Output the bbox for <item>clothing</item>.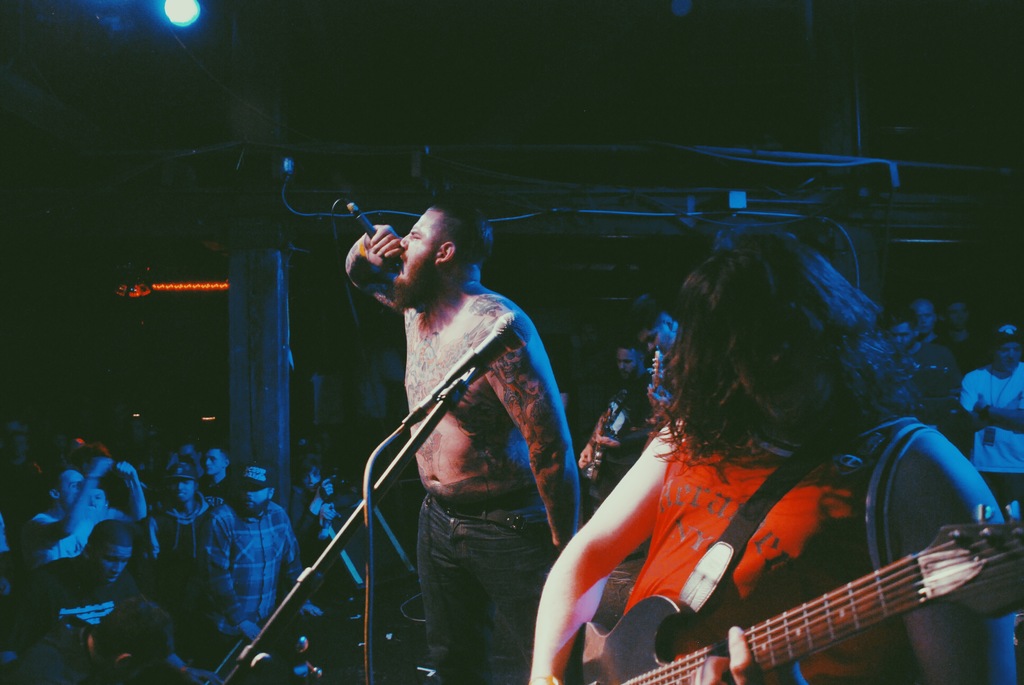
904 338 960 427.
